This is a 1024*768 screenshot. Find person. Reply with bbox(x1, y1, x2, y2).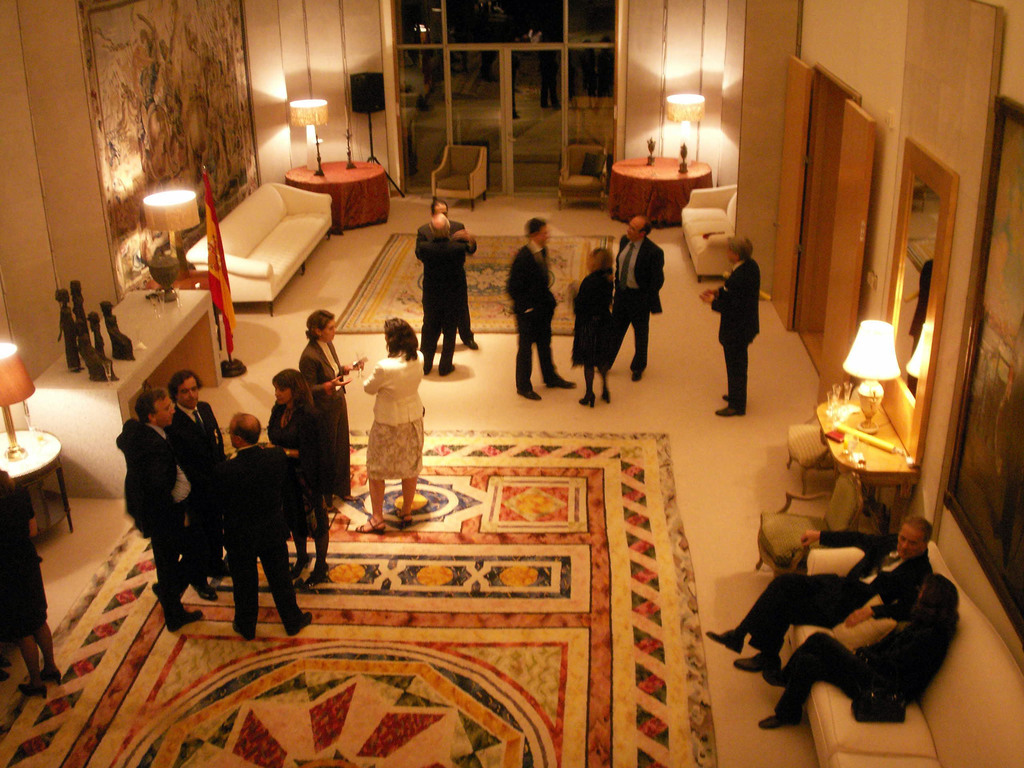
bbox(416, 214, 473, 375).
